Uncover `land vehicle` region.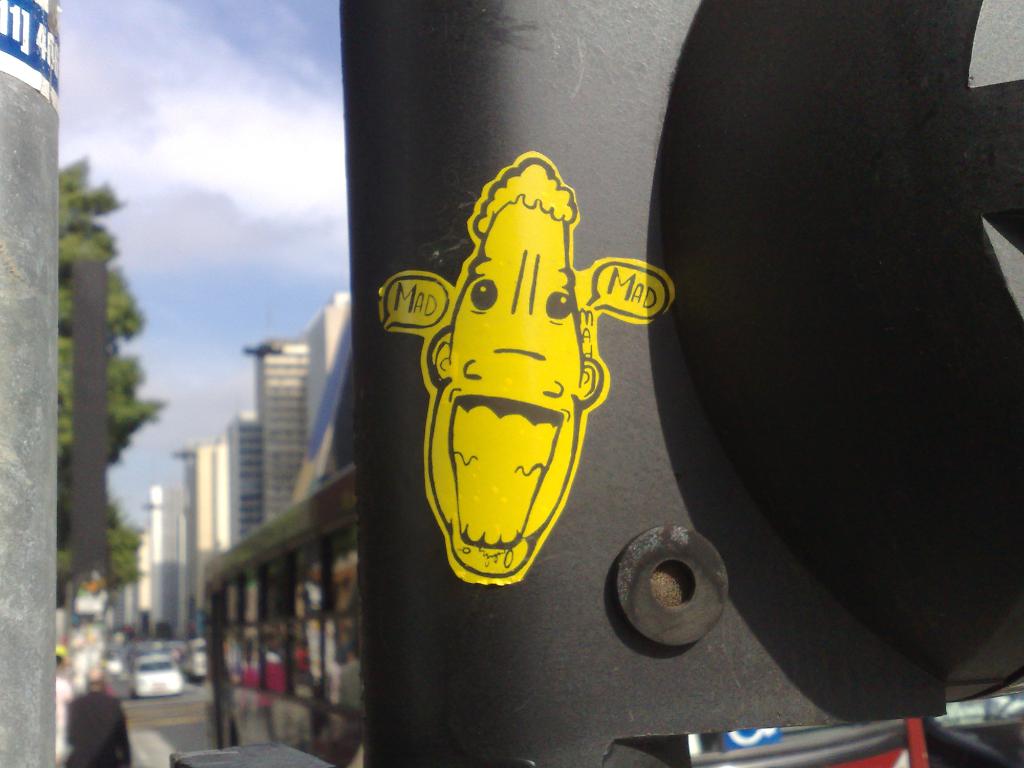
Uncovered: 126,657,179,698.
